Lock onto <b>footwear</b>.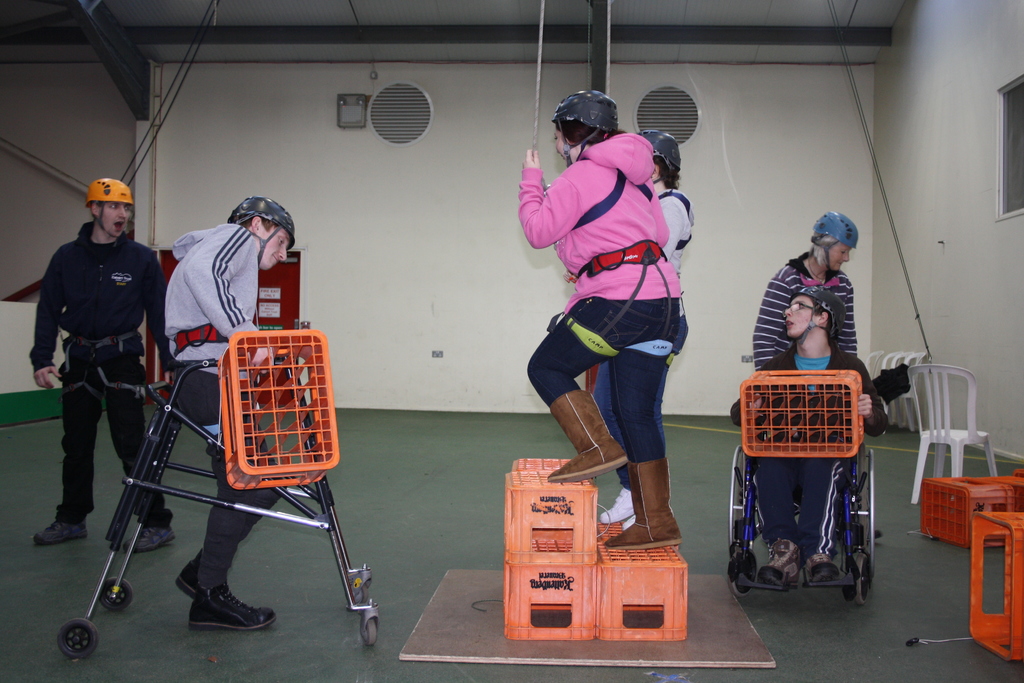
Locked: (left=545, top=386, right=627, bottom=484).
